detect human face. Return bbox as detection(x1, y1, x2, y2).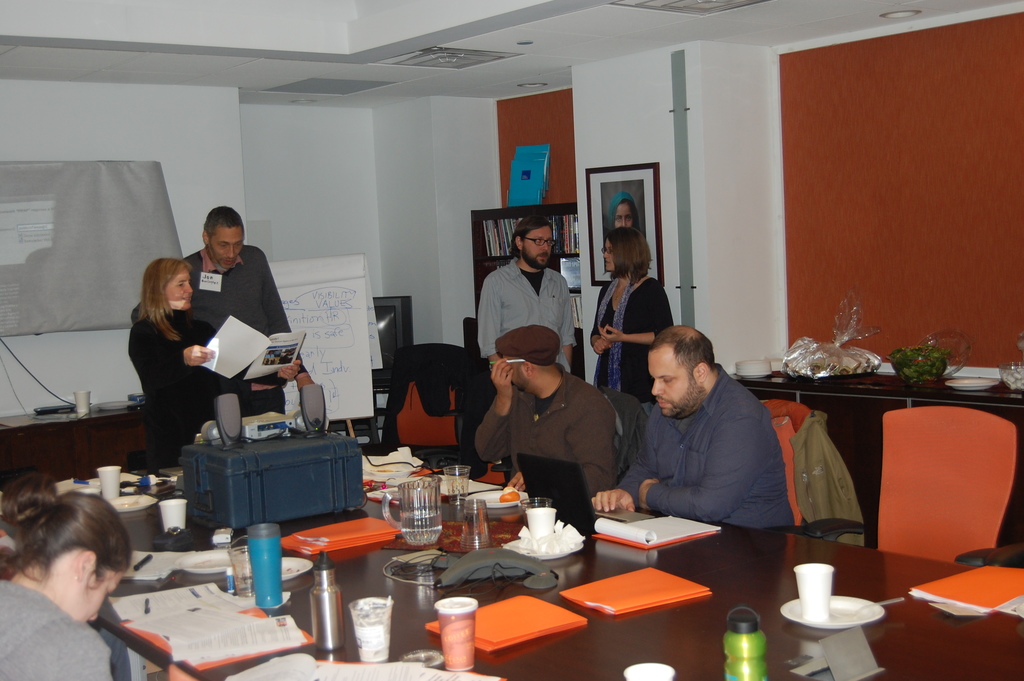
detection(647, 340, 694, 418).
